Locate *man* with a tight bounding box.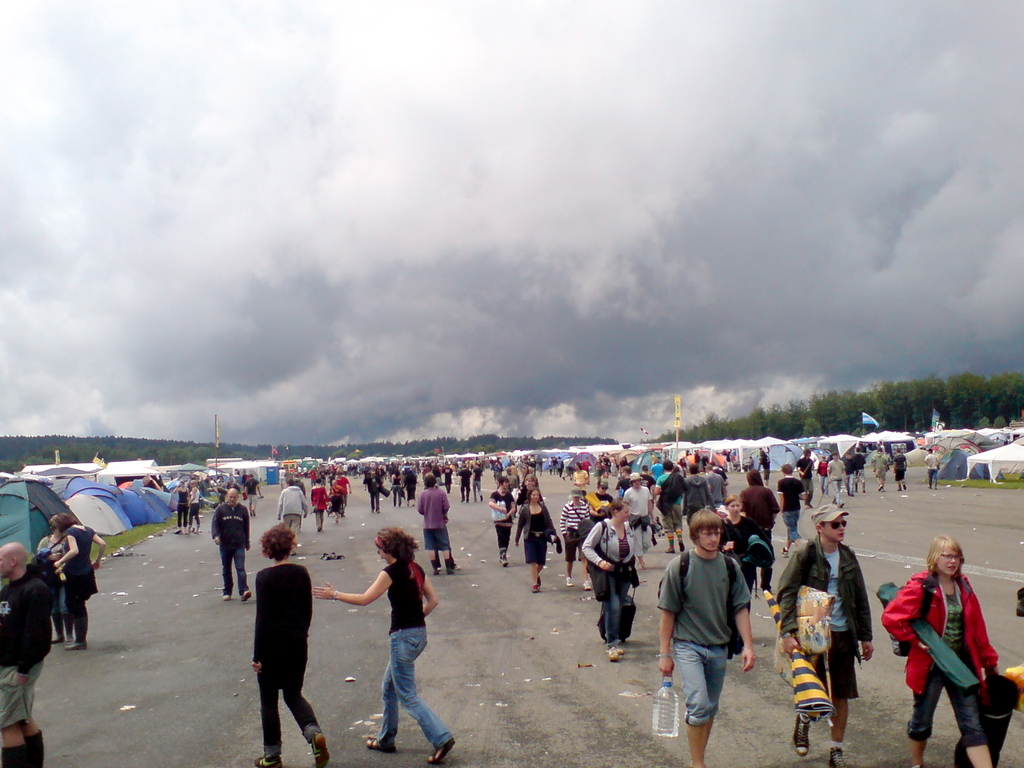
826:451:847:506.
